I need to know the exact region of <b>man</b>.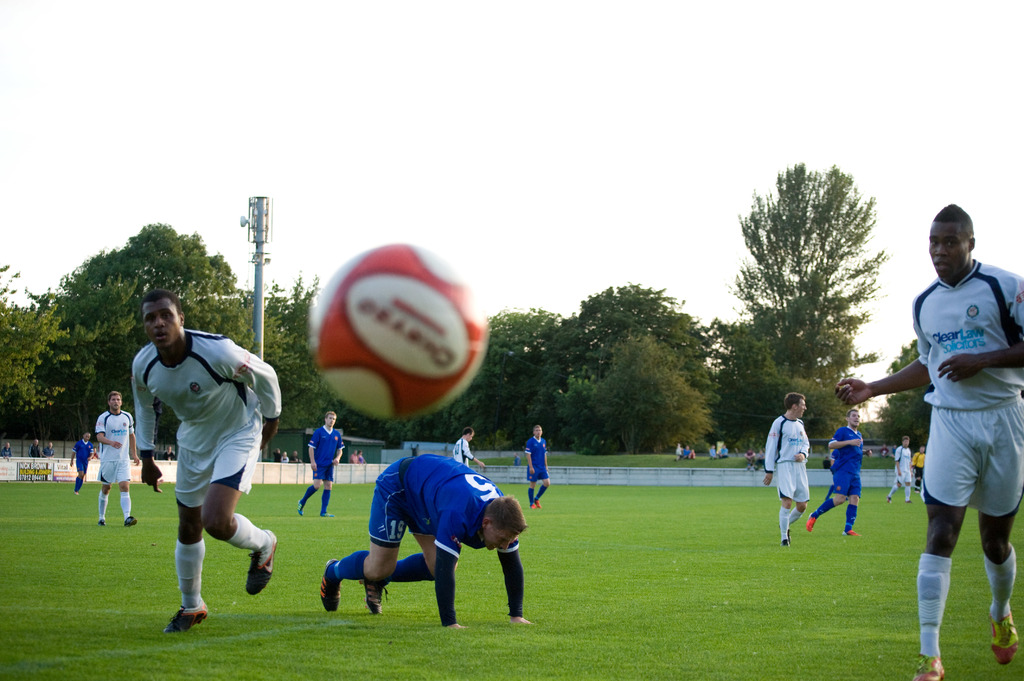
Region: (left=289, top=449, right=303, bottom=462).
